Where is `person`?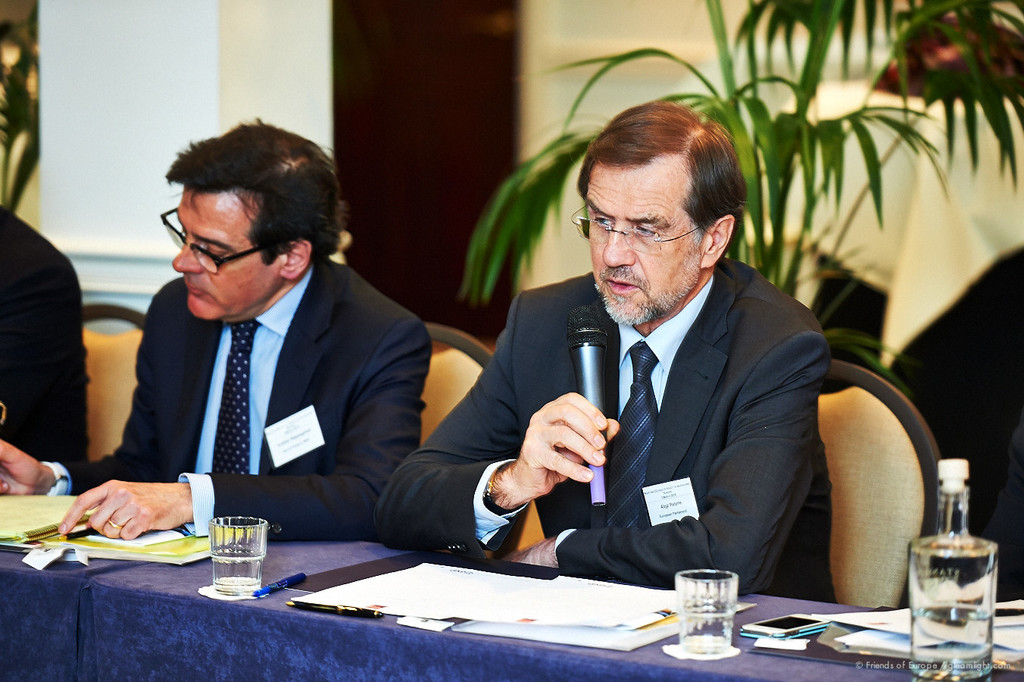
bbox=(92, 110, 440, 576).
